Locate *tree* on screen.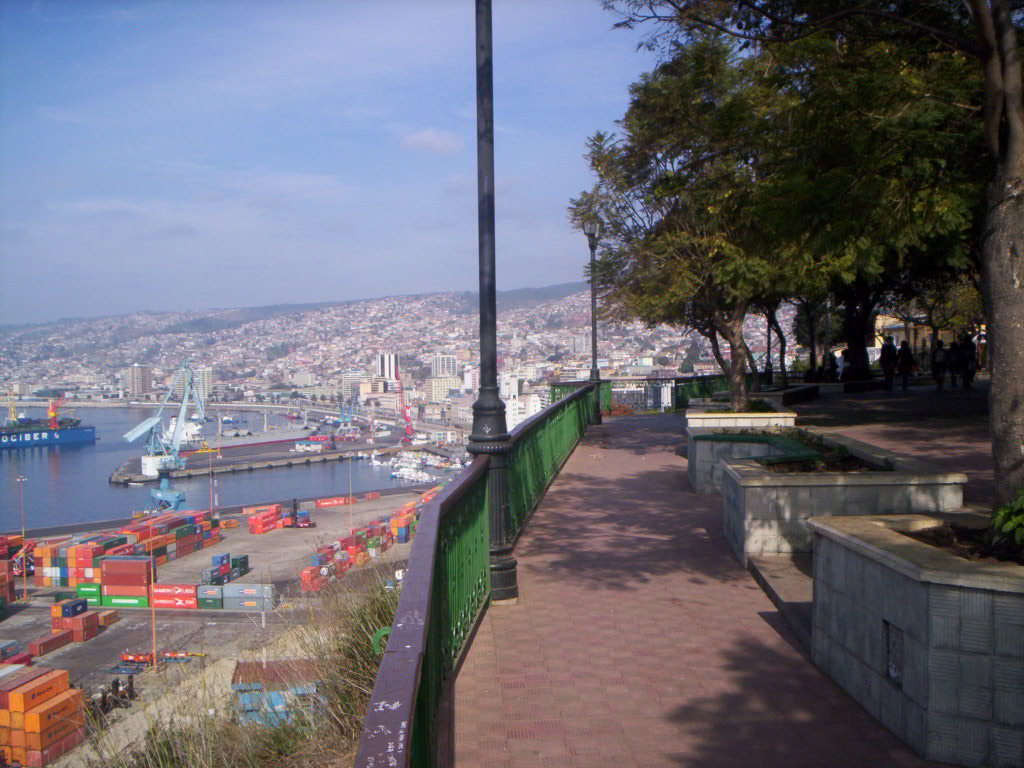
On screen at box(572, 26, 1002, 420).
